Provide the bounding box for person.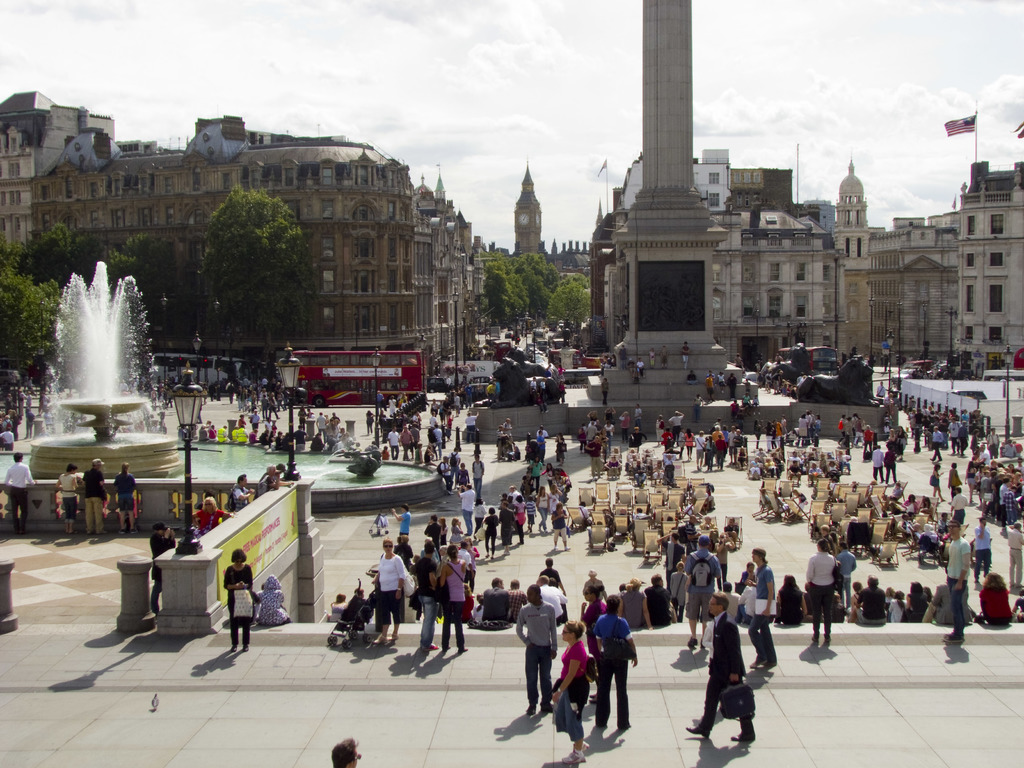
(left=677, top=536, right=724, bottom=644).
